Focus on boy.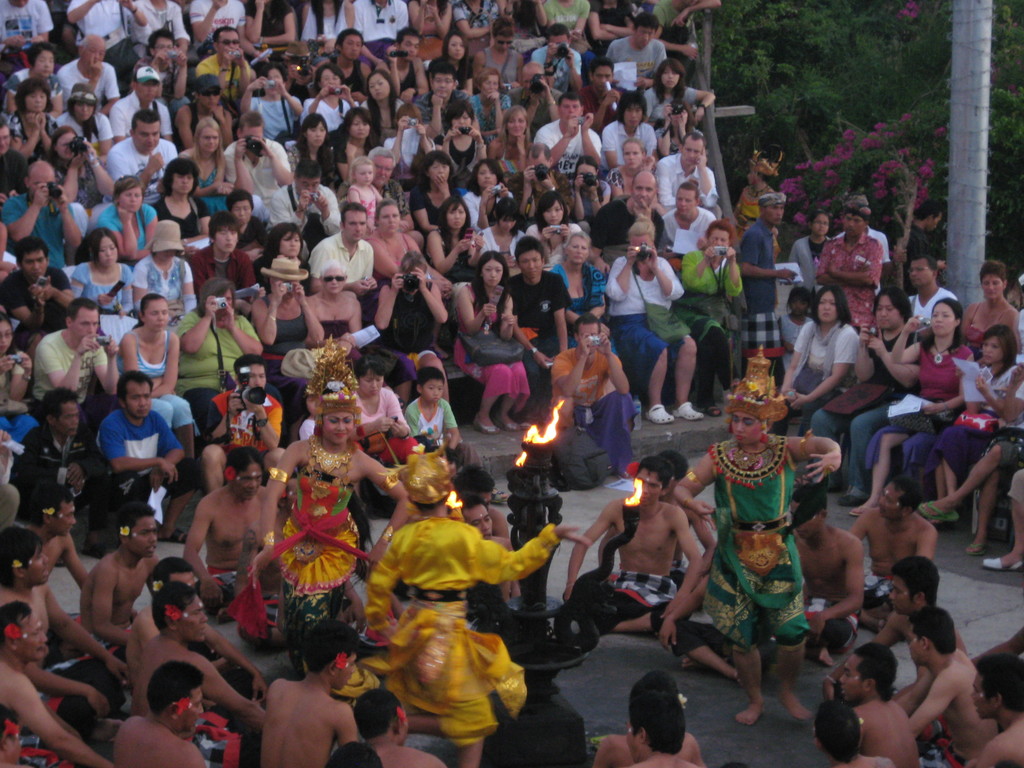
Focused at locate(77, 499, 160, 664).
